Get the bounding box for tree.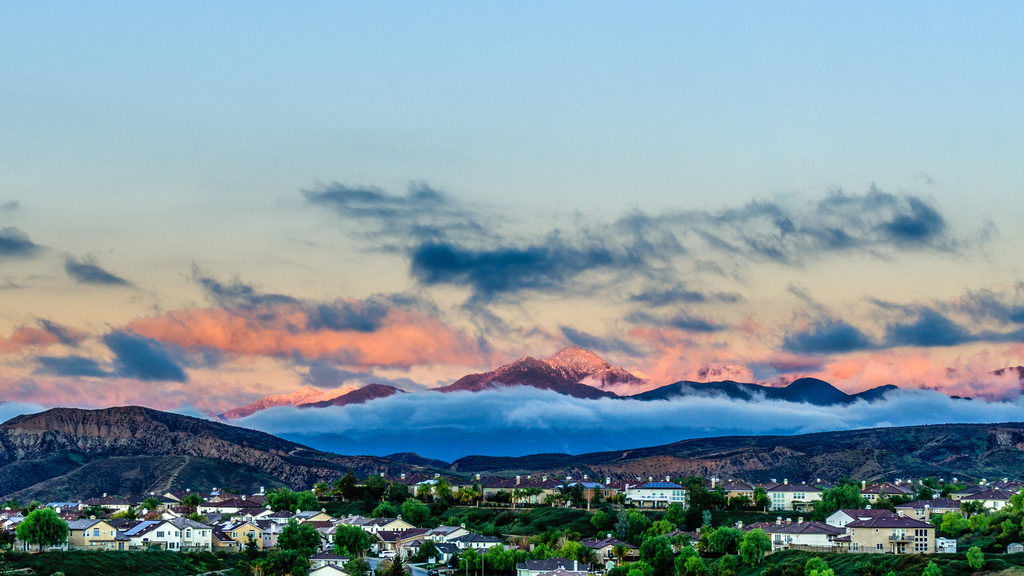
745, 483, 772, 513.
